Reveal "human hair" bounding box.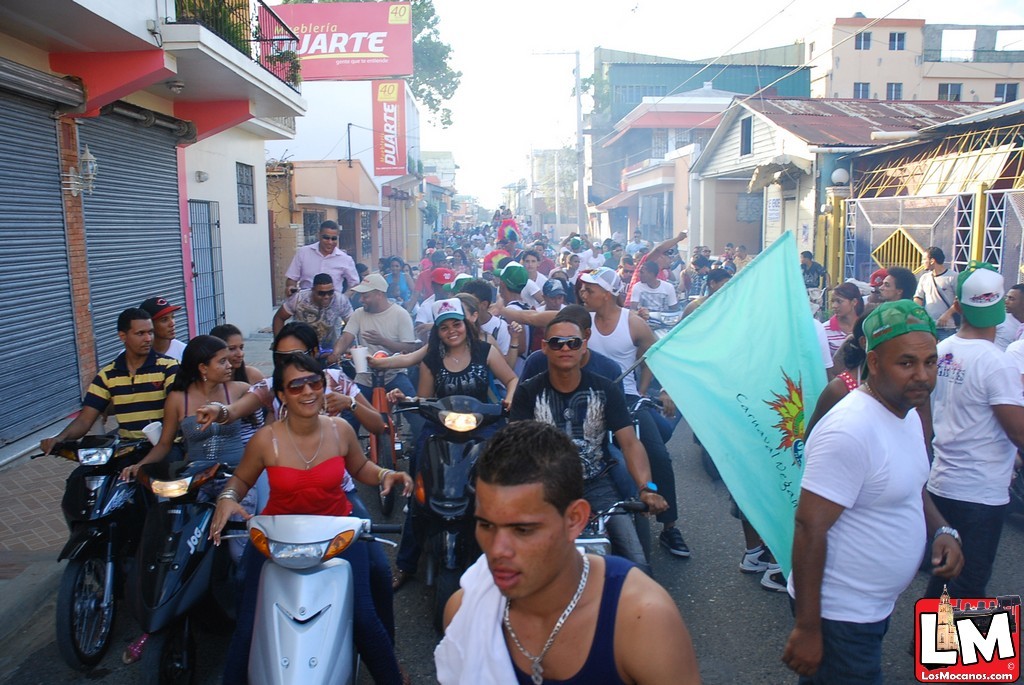
Revealed: <bbox>317, 218, 341, 233</bbox>.
